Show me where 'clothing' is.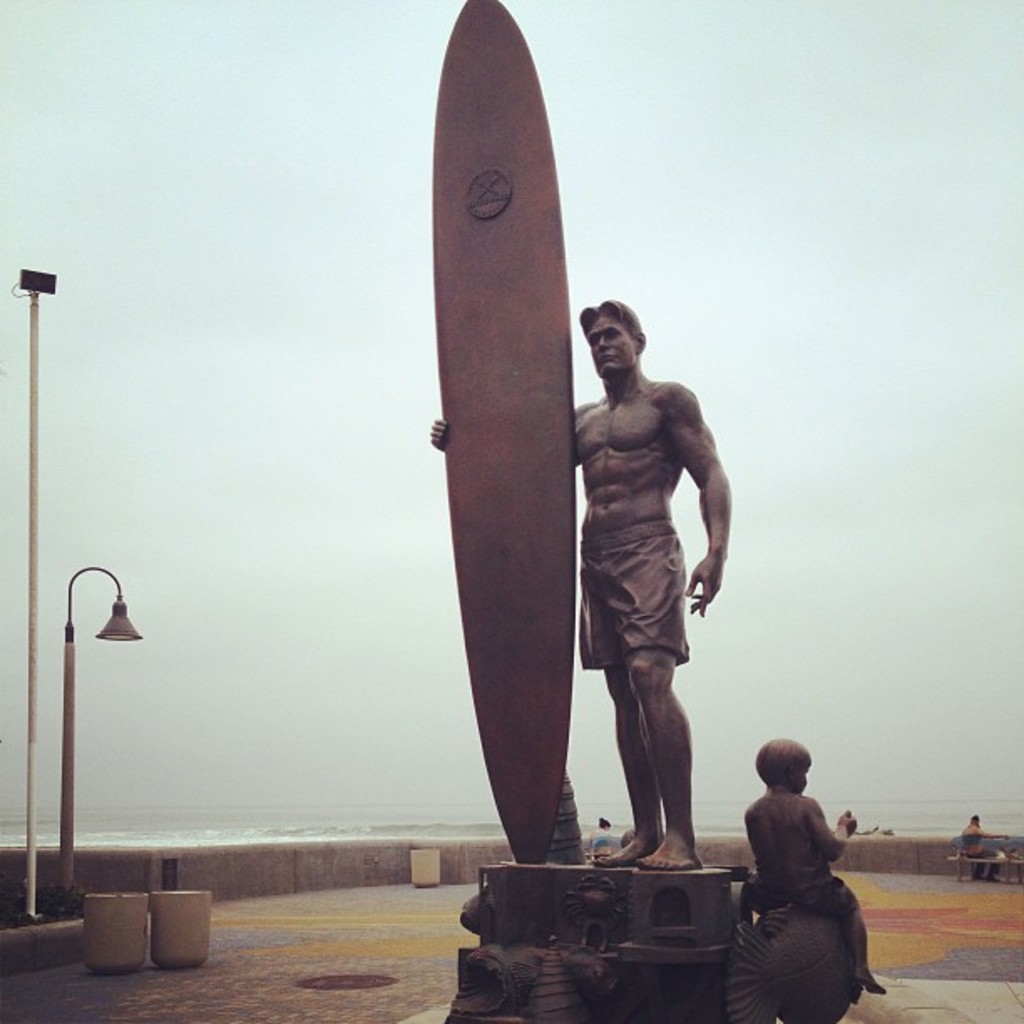
'clothing' is at l=587, t=524, r=698, b=668.
